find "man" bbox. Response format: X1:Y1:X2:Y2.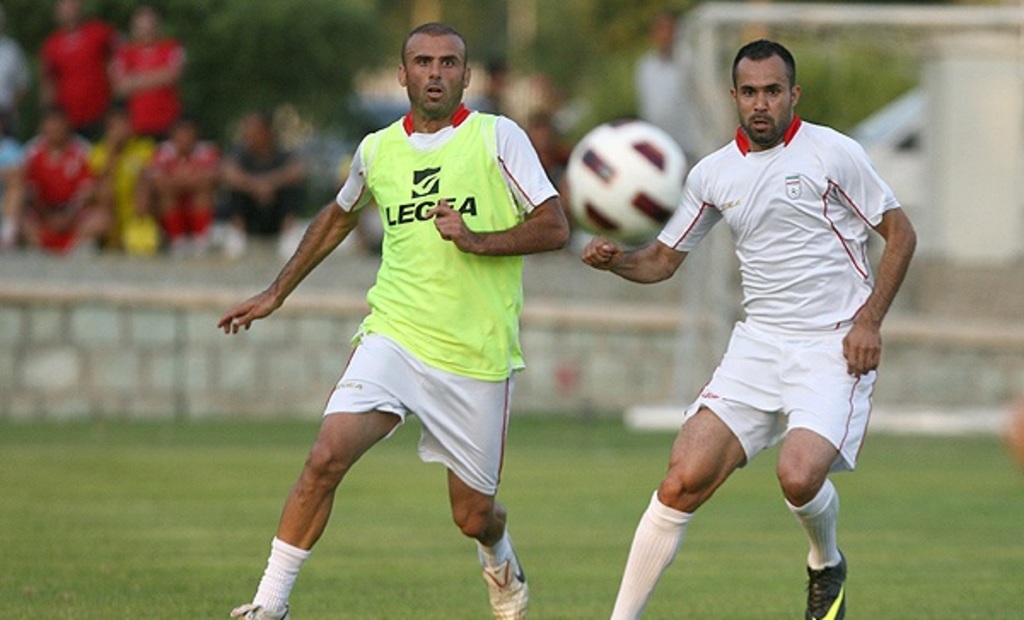
222:109:333:287.
